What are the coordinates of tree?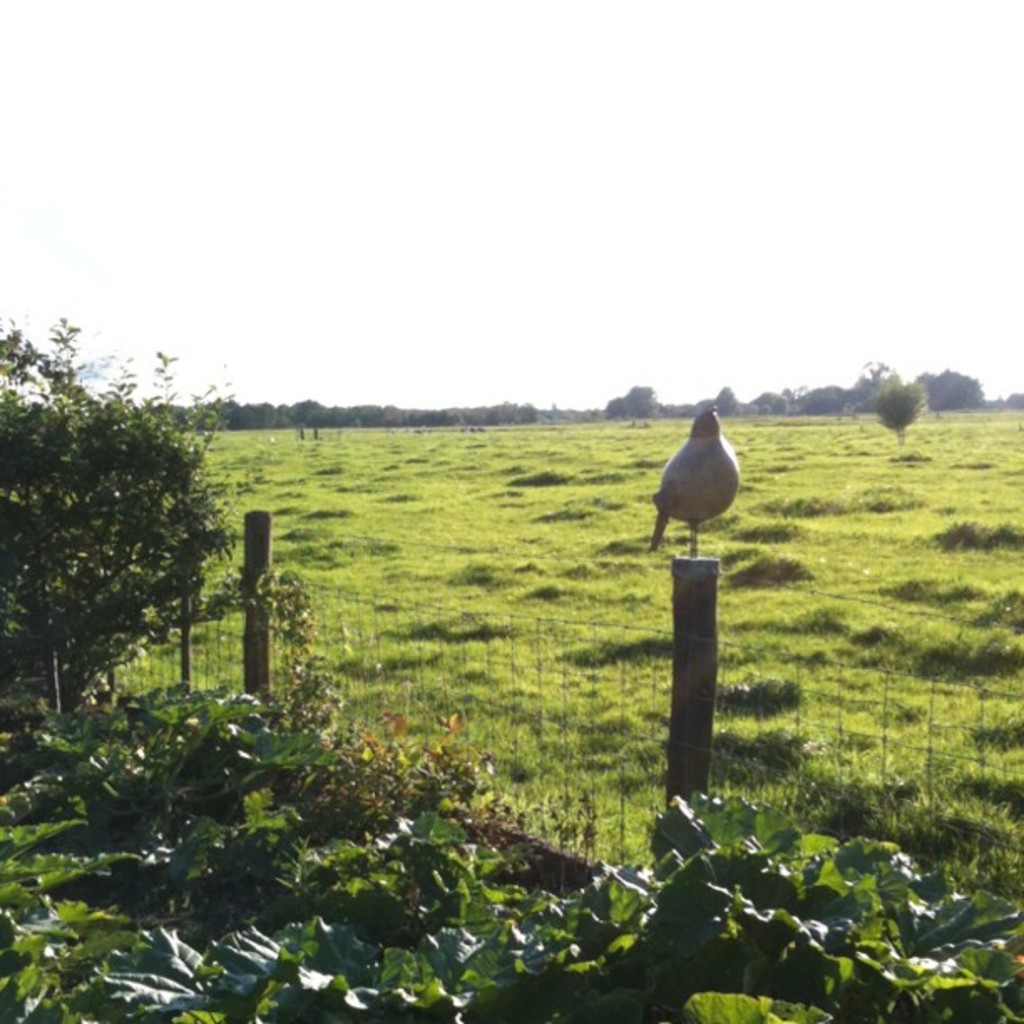
box=[845, 361, 905, 420].
